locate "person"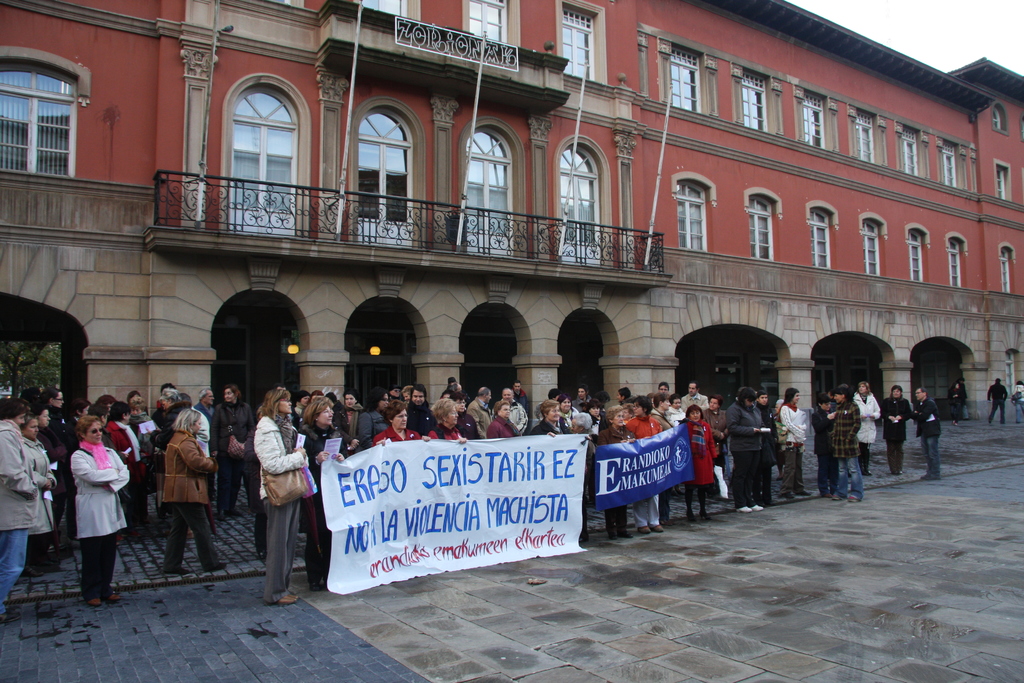
BBox(594, 393, 604, 408)
